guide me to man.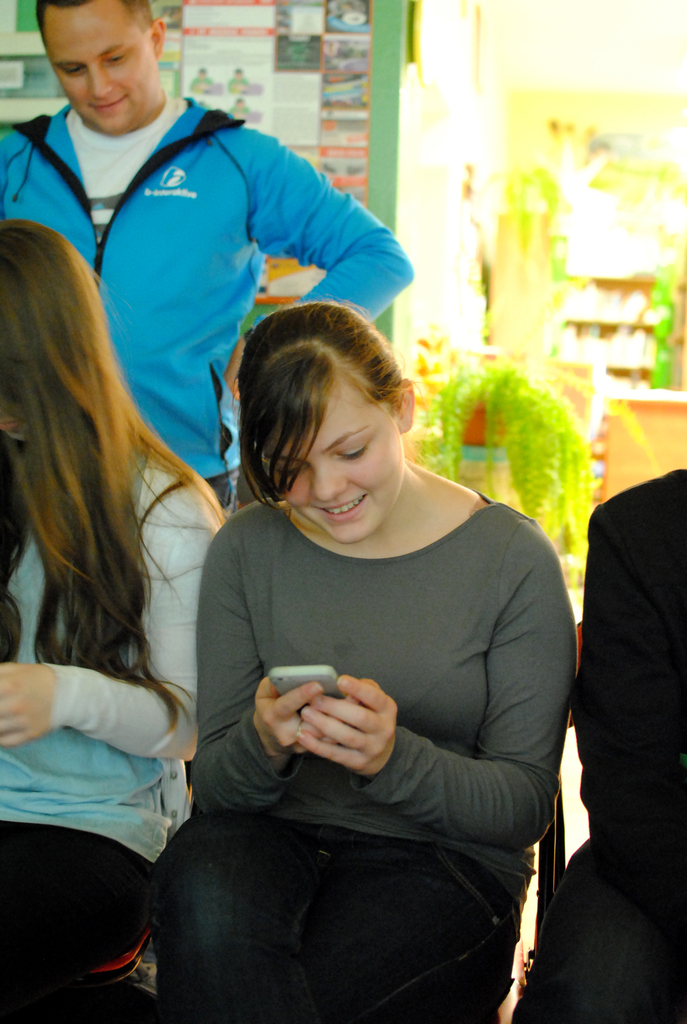
Guidance: {"x1": 10, "y1": 45, "x2": 377, "y2": 605}.
